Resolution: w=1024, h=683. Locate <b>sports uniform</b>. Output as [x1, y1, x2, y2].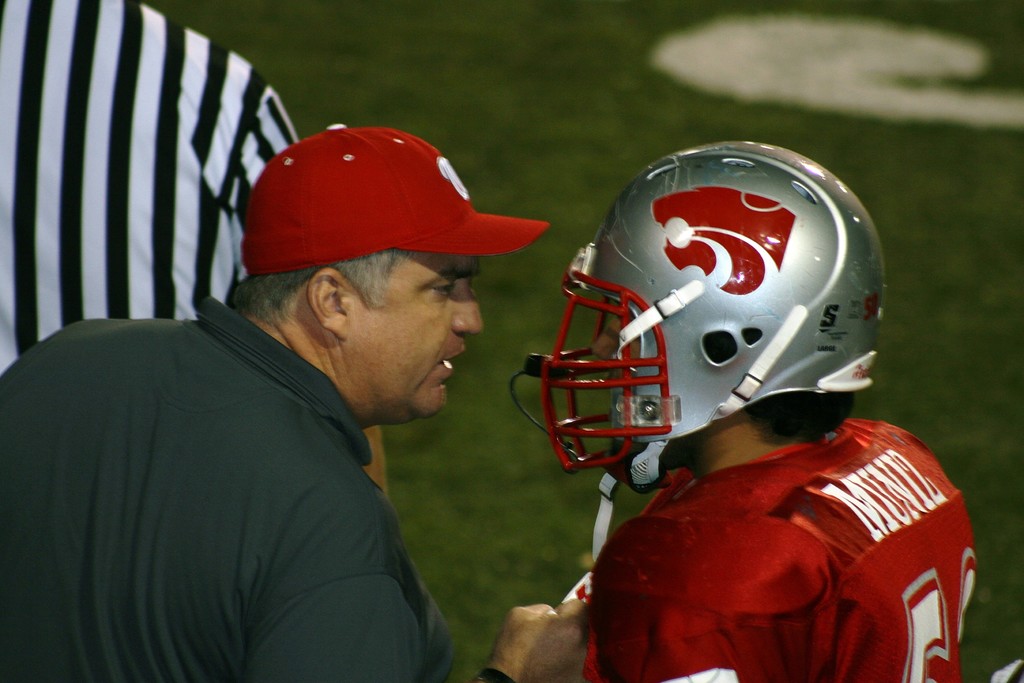
[0, 0, 301, 378].
